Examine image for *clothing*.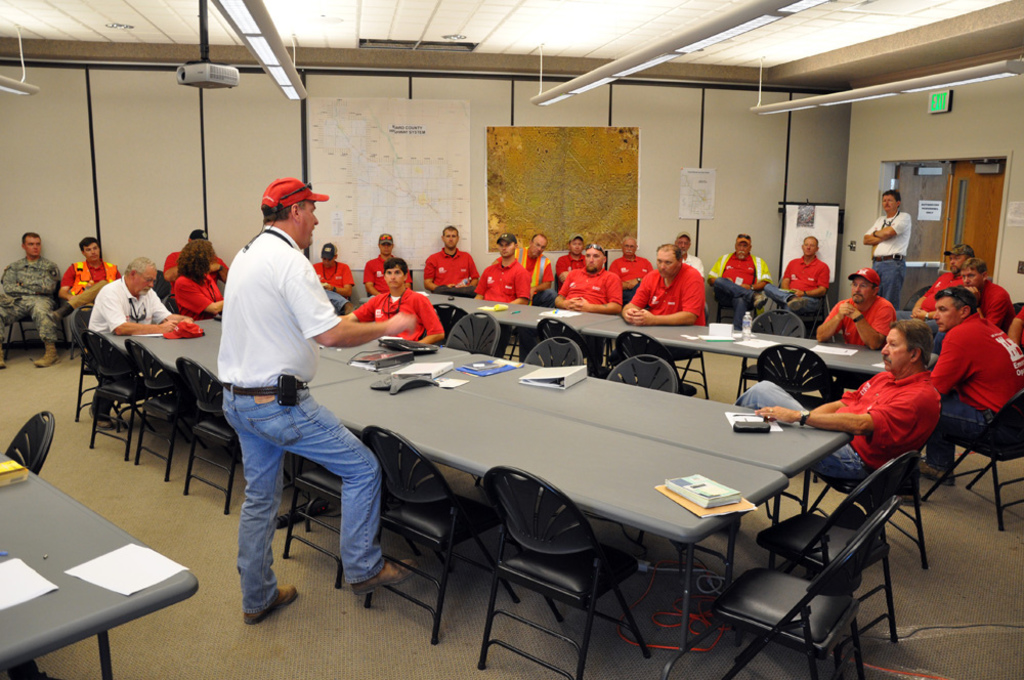
Examination result: (91,278,179,430).
